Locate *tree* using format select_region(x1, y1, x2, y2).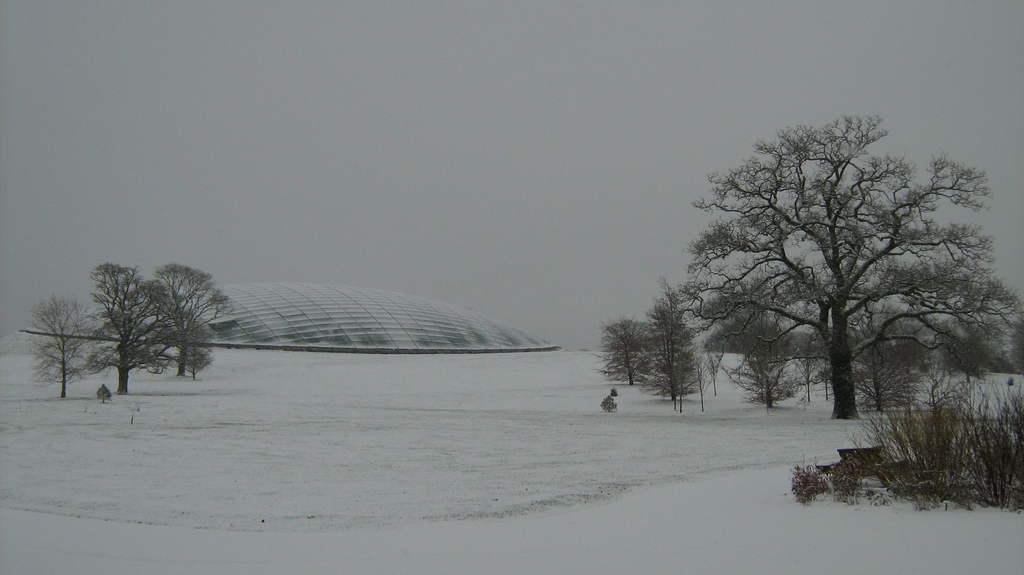
select_region(184, 279, 220, 385).
